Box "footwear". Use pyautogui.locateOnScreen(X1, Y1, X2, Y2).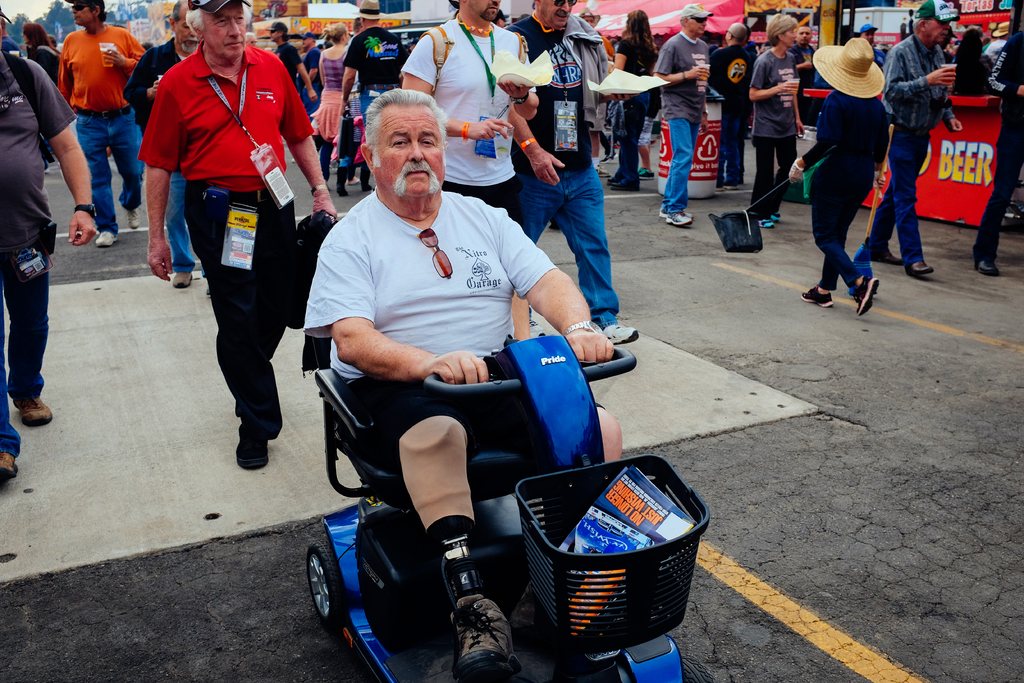
pyautogui.locateOnScreen(125, 209, 141, 227).
